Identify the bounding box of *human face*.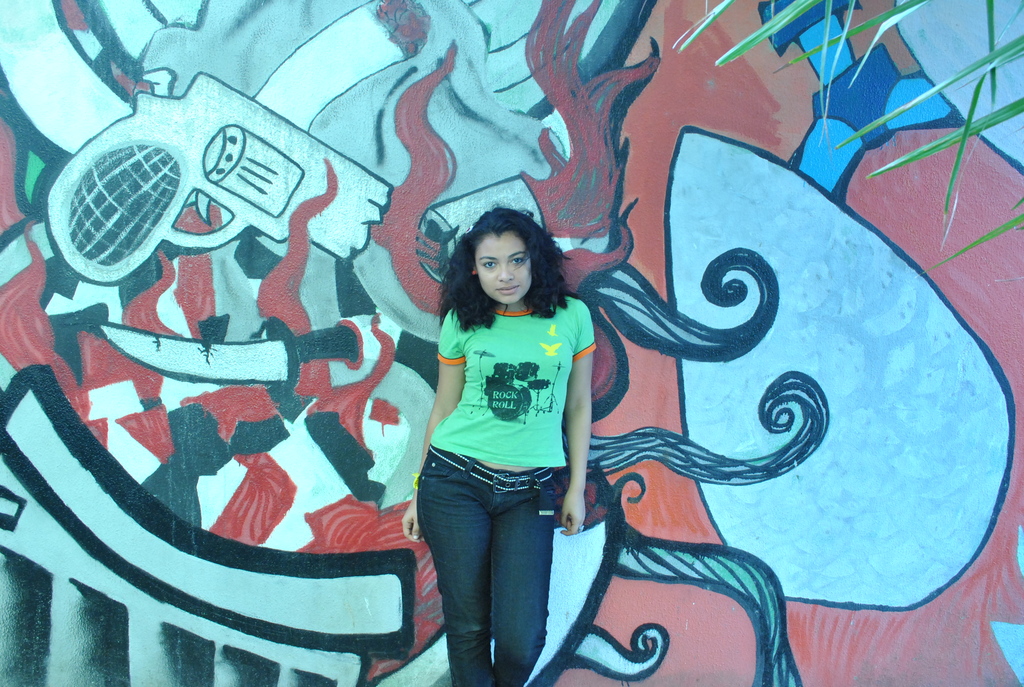
select_region(475, 237, 531, 303).
